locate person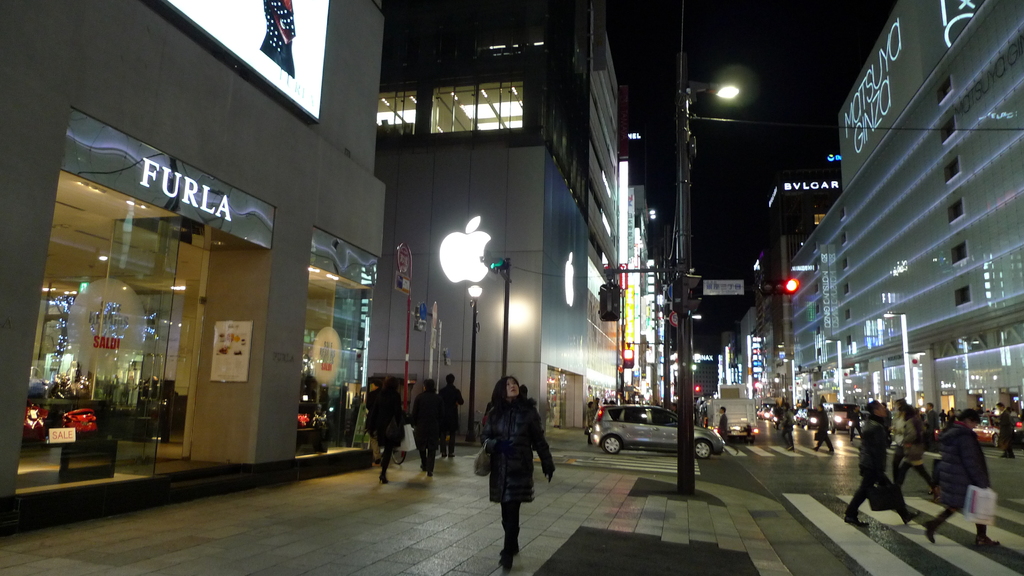
box=[477, 363, 558, 575]
